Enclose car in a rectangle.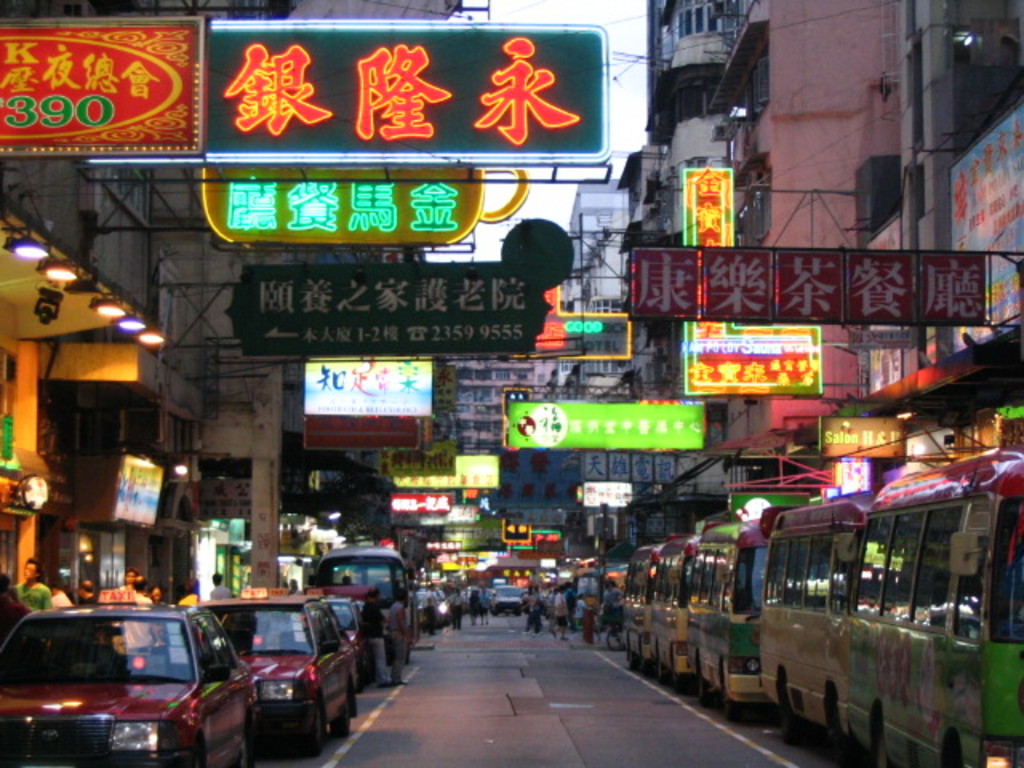
(x1=202, y1=584, x2=357, y2=746).
